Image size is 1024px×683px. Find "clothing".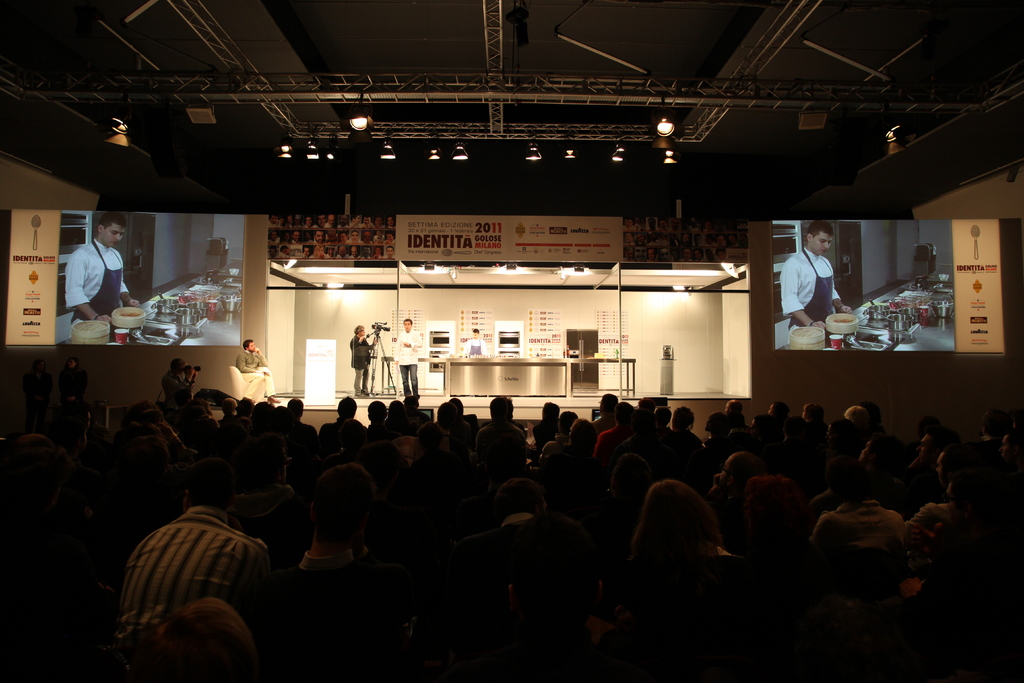
249/529/426/671.
